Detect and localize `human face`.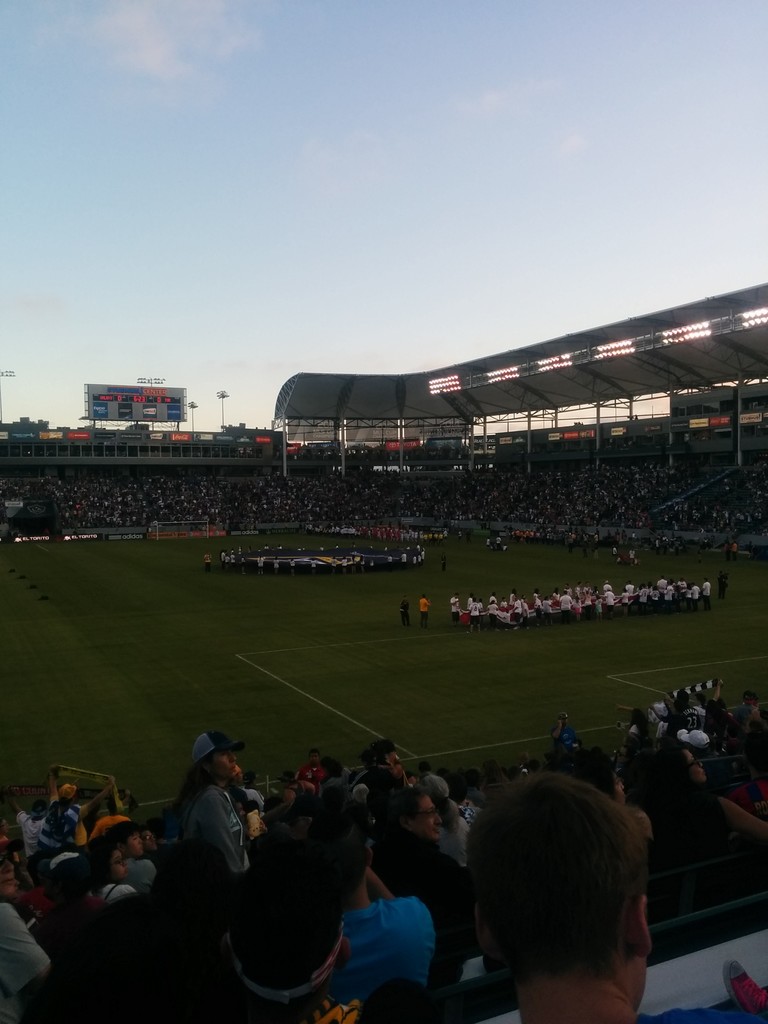
Localized at BBox(140, 829, 159, 858).
